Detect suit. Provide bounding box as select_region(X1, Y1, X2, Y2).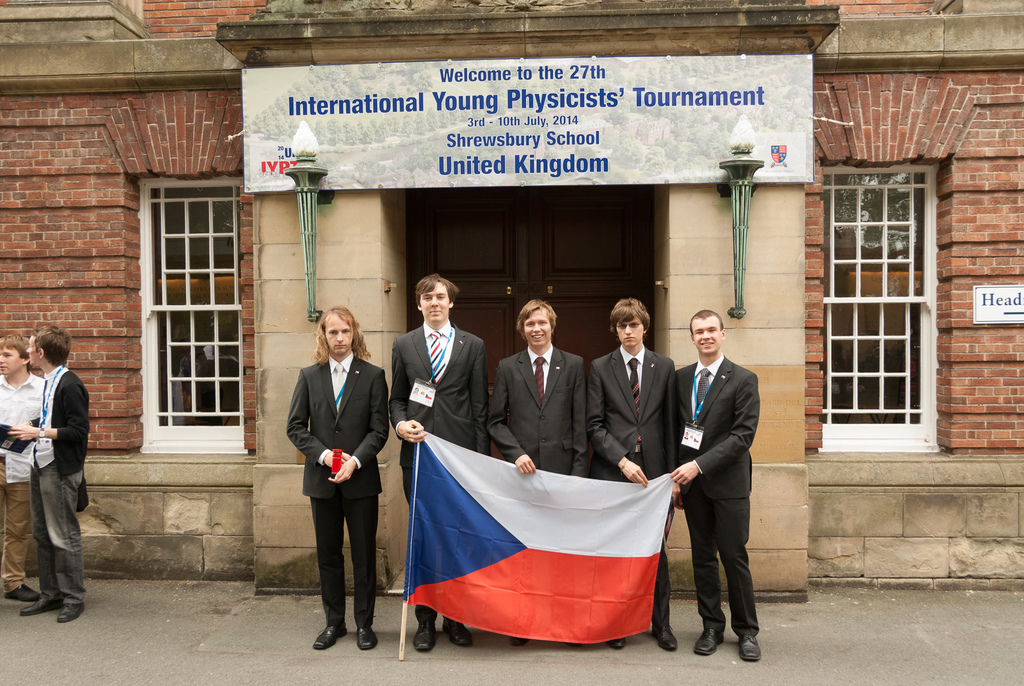
select_region(390, 318, 492, 622).
